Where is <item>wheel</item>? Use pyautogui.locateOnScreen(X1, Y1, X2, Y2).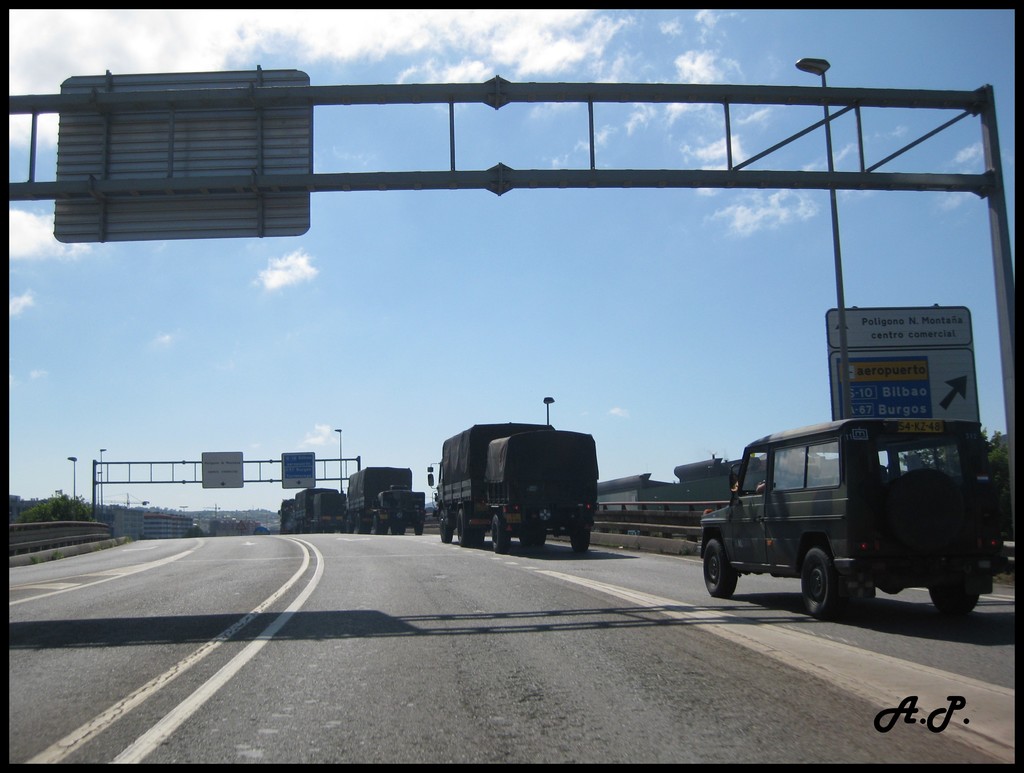
pyautogui.locateOnScreen(492, 515, 511, 555).
